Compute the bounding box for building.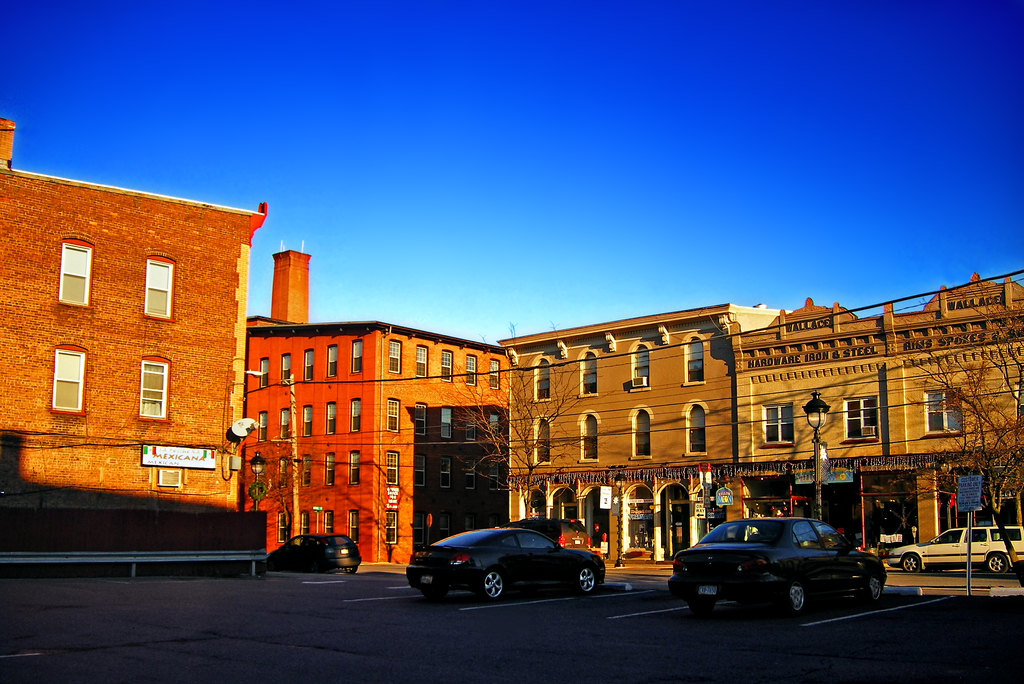
<box>0,116,268,515</box>.
